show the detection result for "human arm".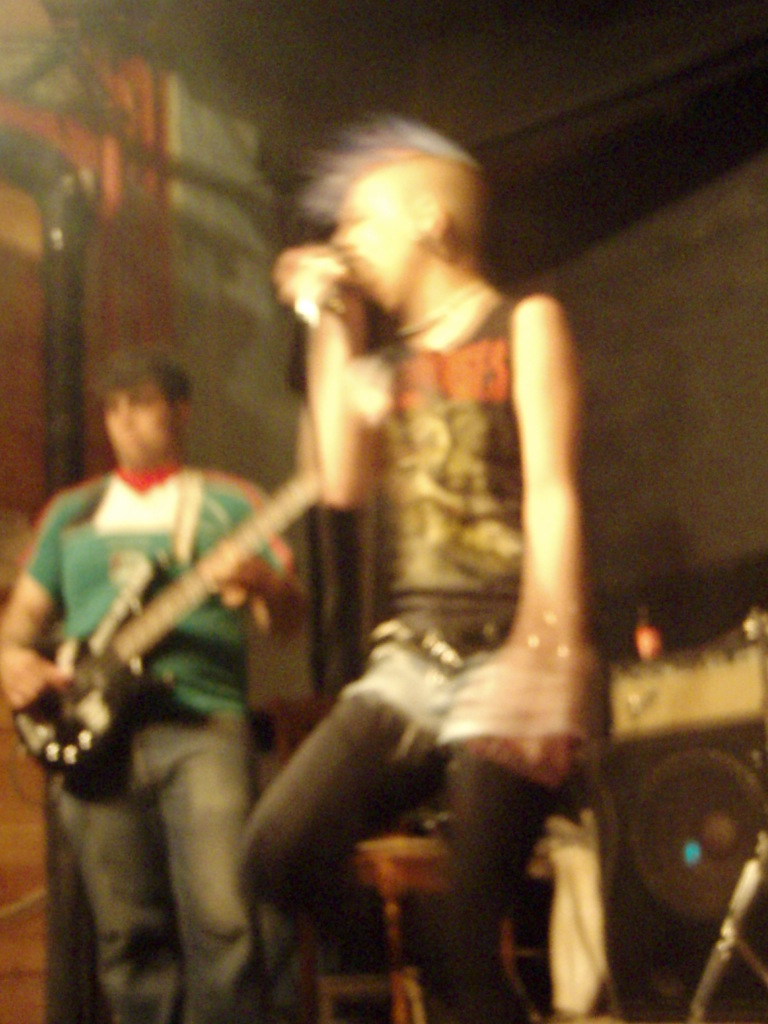
crop(1, 495, 66, 727).
